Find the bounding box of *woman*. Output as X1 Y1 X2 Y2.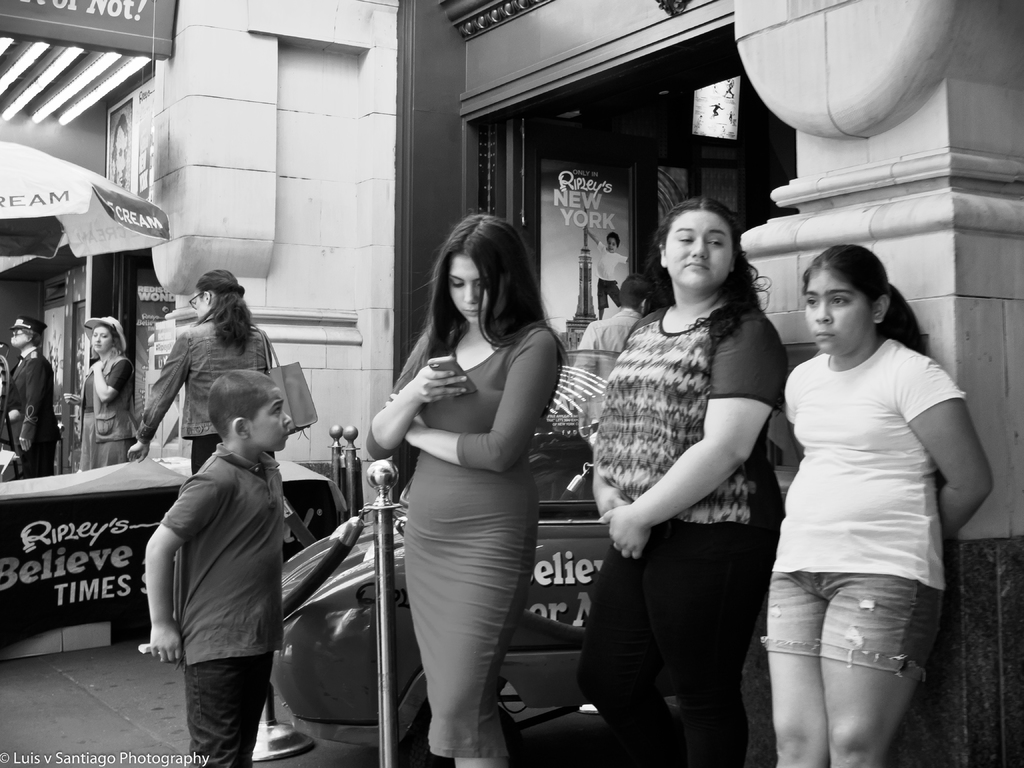
592 195 789 767.
